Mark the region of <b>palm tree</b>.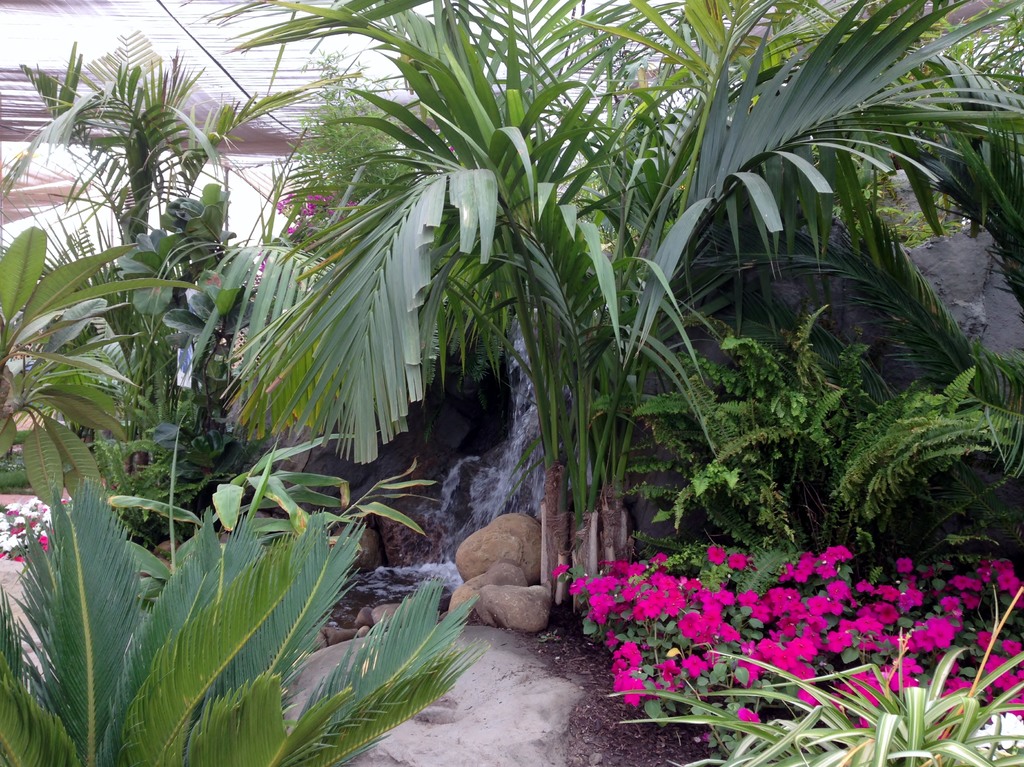
Region: BBox(207, 0, 1022, 620).
